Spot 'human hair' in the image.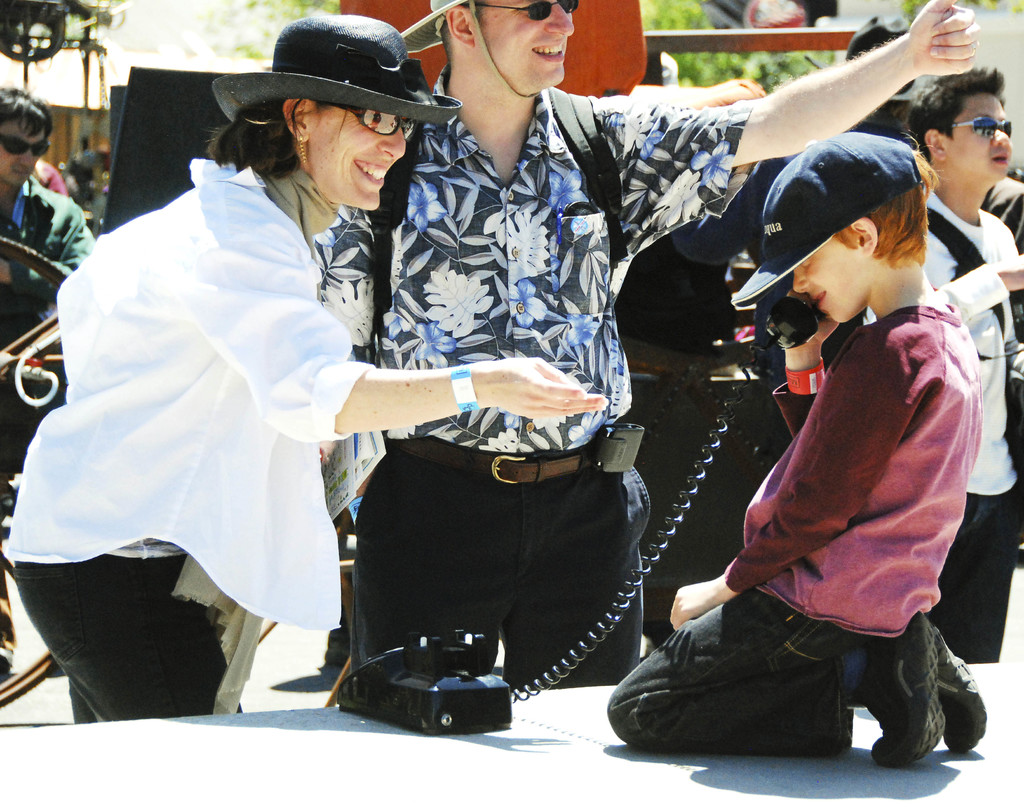
'human hair' found at x1=0 y1=87 x2=54 y2=143.
